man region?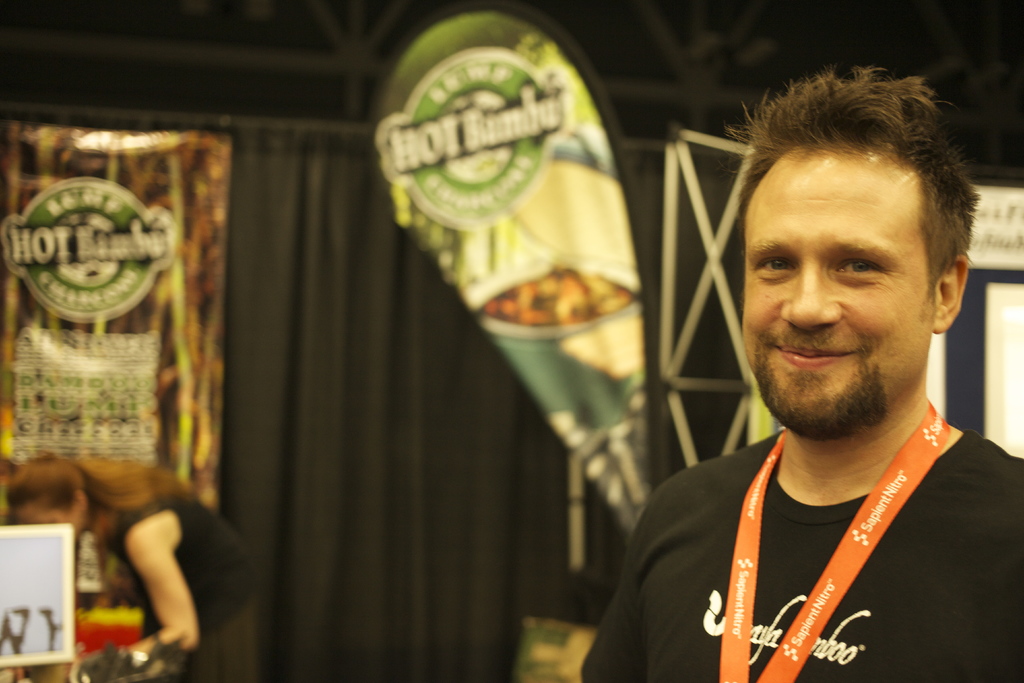
pyautogui.locateOnScreen(586, 72, 1023, 672)
